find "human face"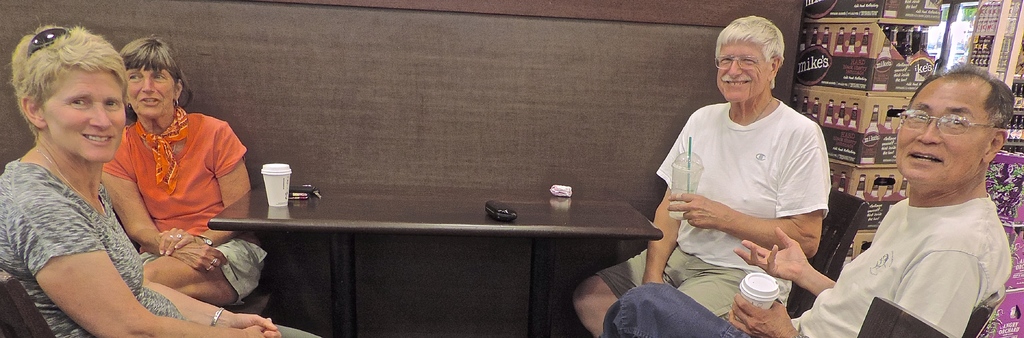
[40, 64, 128, 157]
